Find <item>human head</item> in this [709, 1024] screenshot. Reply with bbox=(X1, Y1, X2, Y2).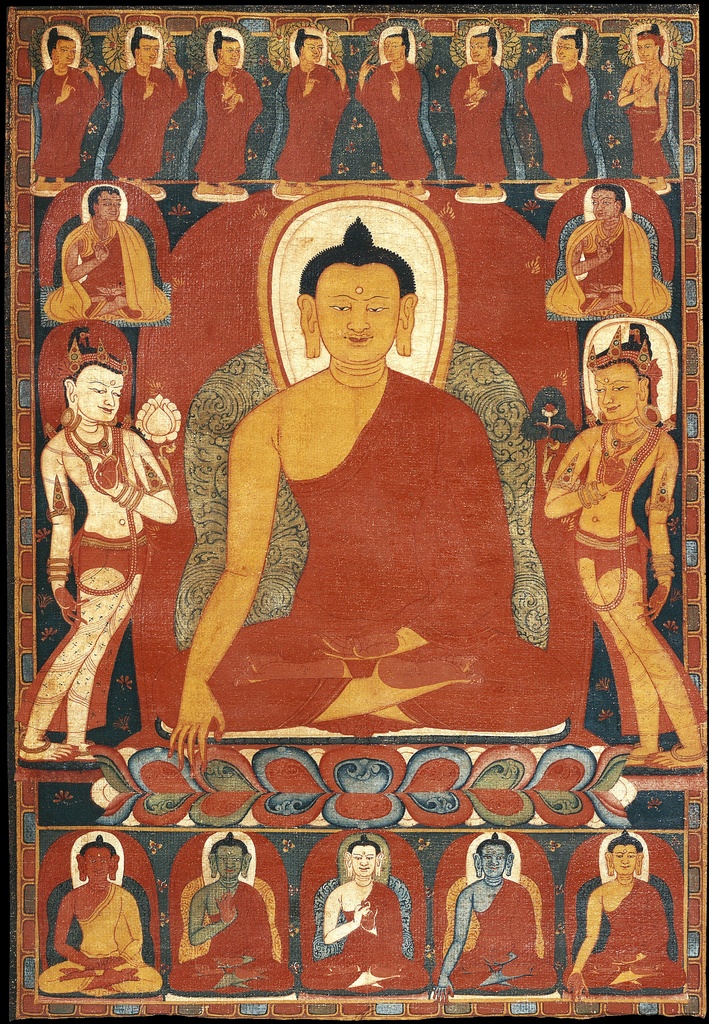
bbox=(468, 34, 491, 61).
